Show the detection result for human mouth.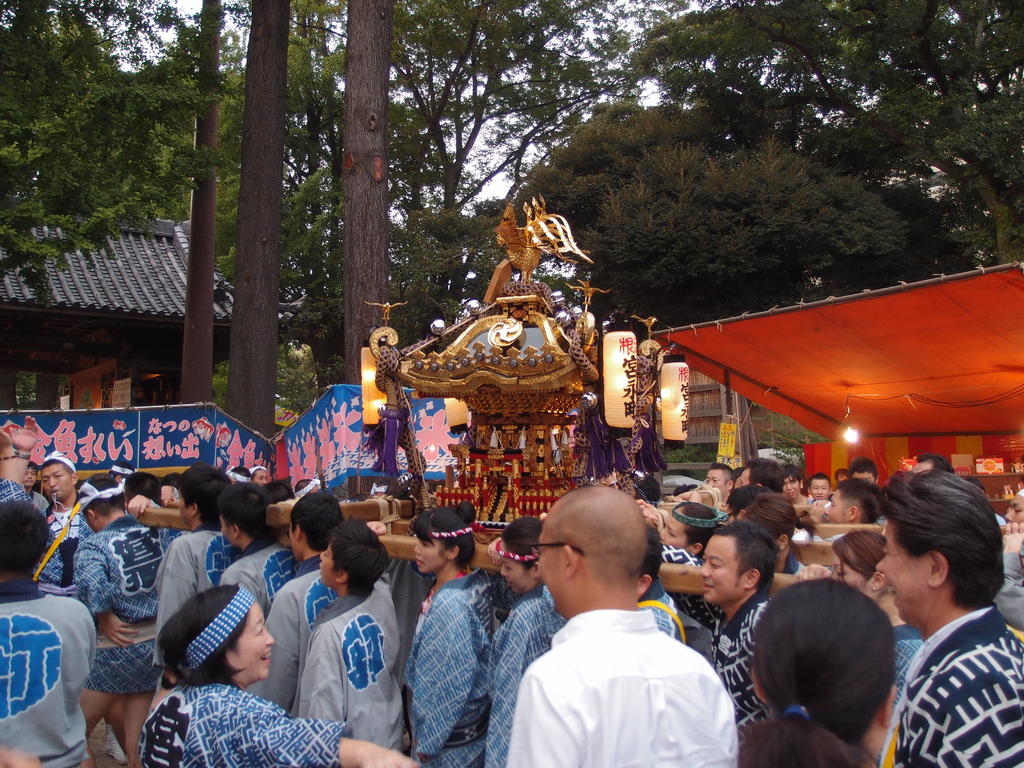
<box>816,495,824,499</box>.
